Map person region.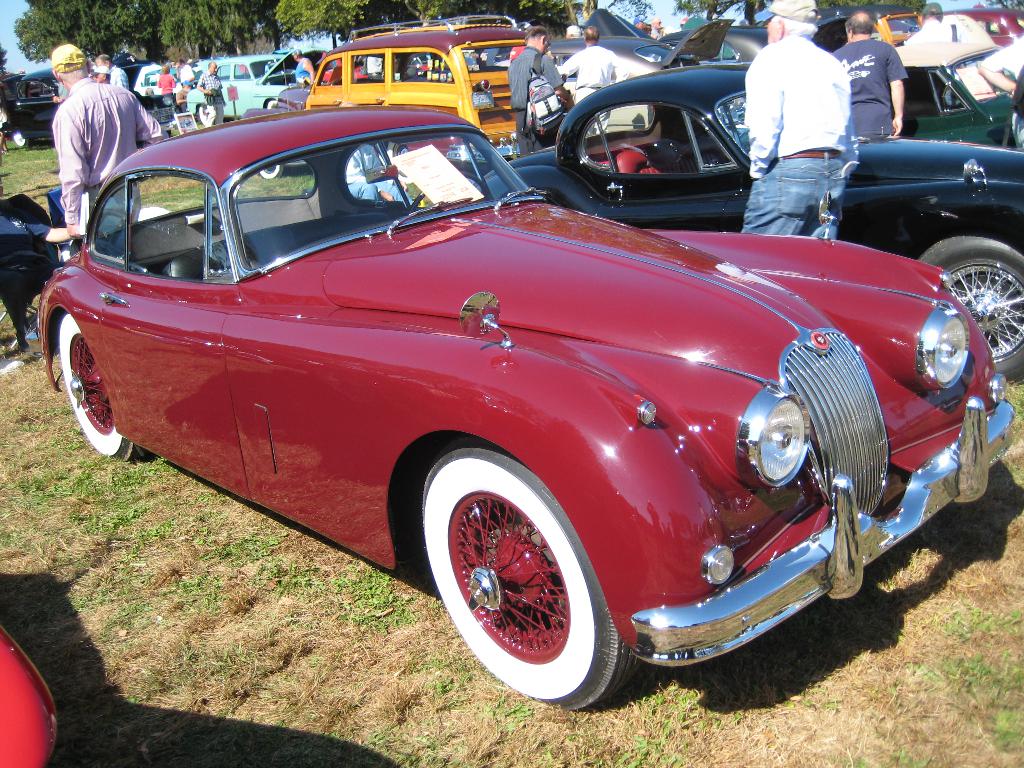
Mapped to 831, 10, 904, 139.
